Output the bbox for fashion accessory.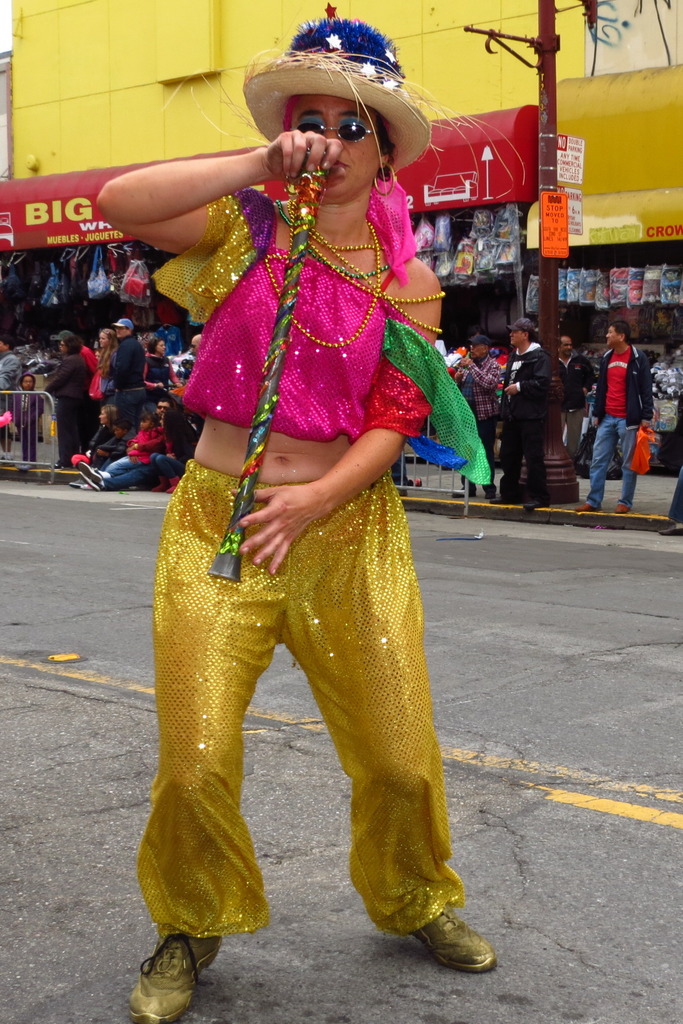
573 497 597 516.
